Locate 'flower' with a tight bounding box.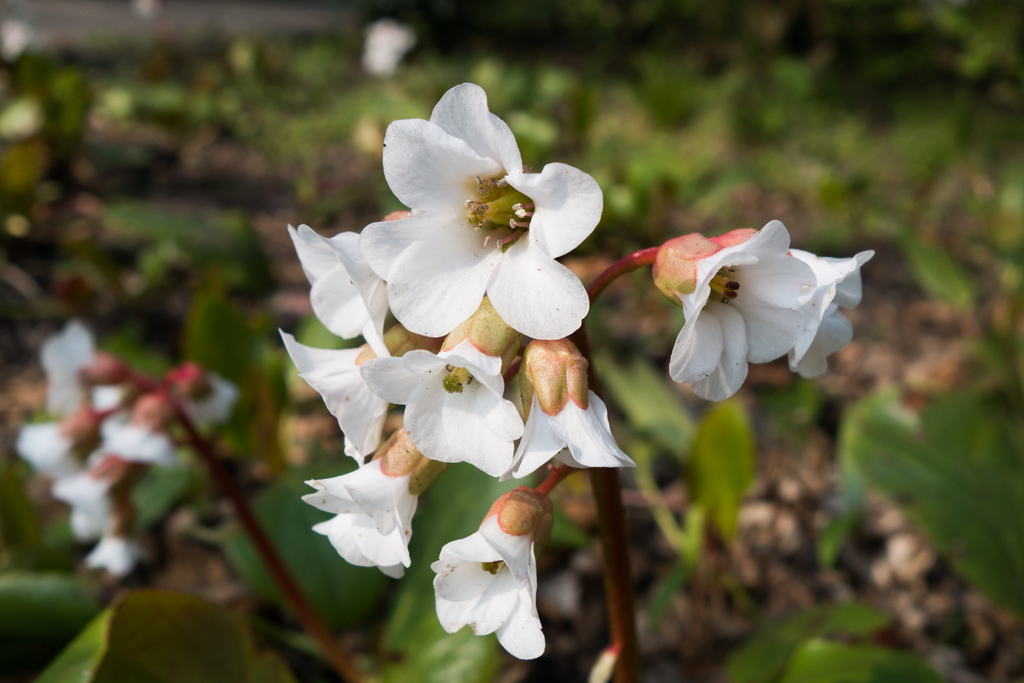
select_region(298, 199, 399, 356).
